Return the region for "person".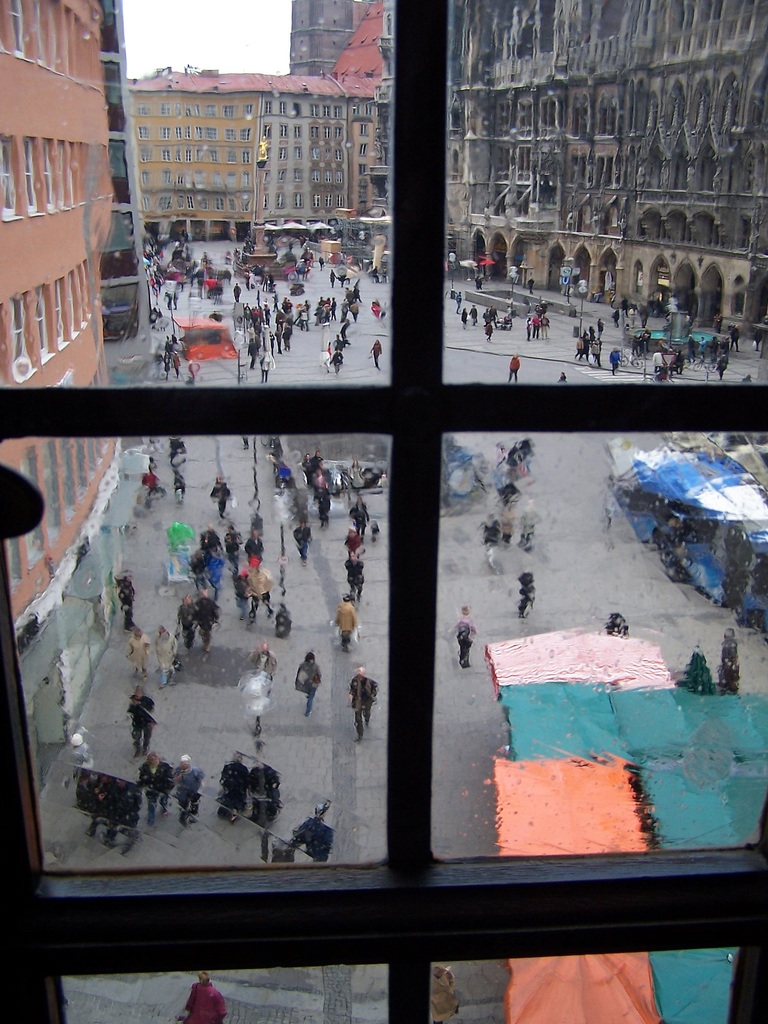
[334, 593, 362, 650].
